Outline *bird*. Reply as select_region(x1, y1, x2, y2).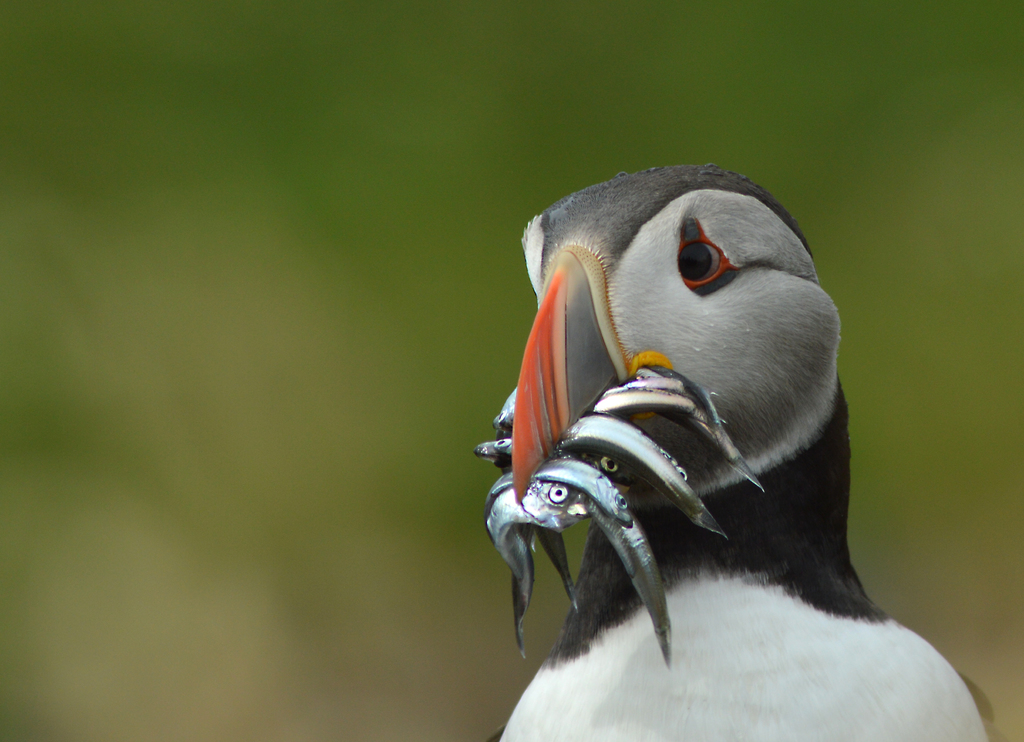
select_region(536, 165, 984, 735).
